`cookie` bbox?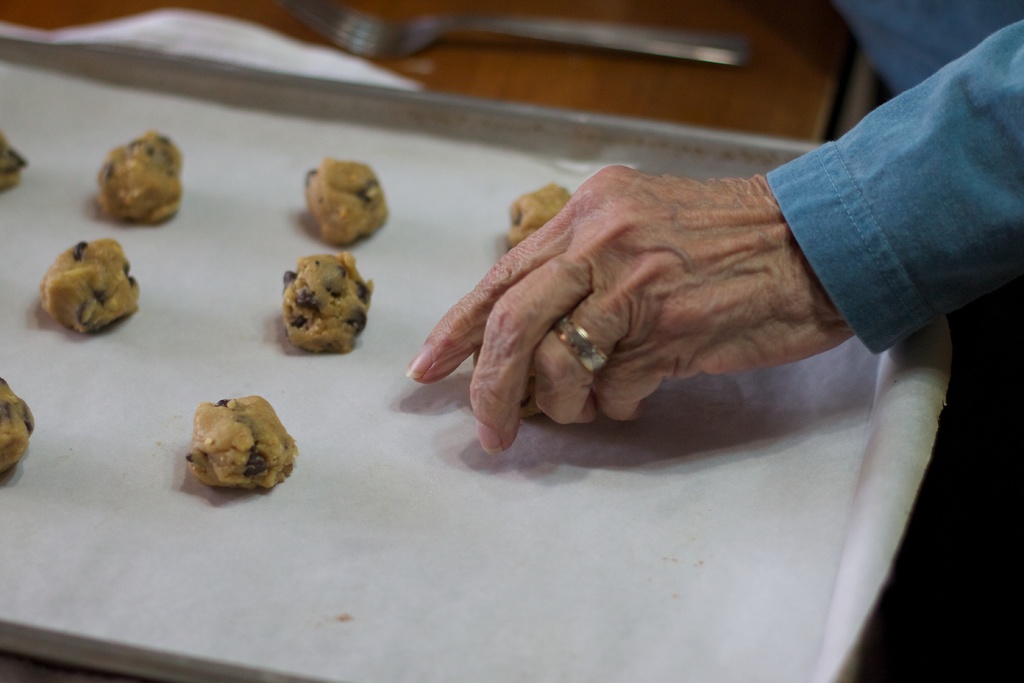
307/158/390/247
